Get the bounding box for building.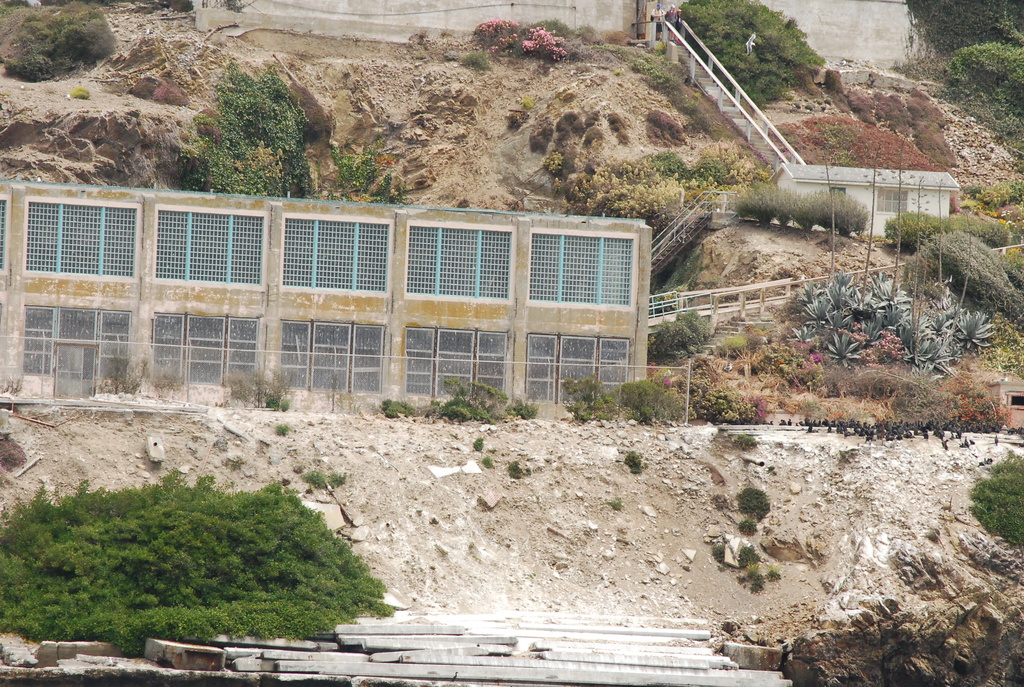
[0,175,653,418].
